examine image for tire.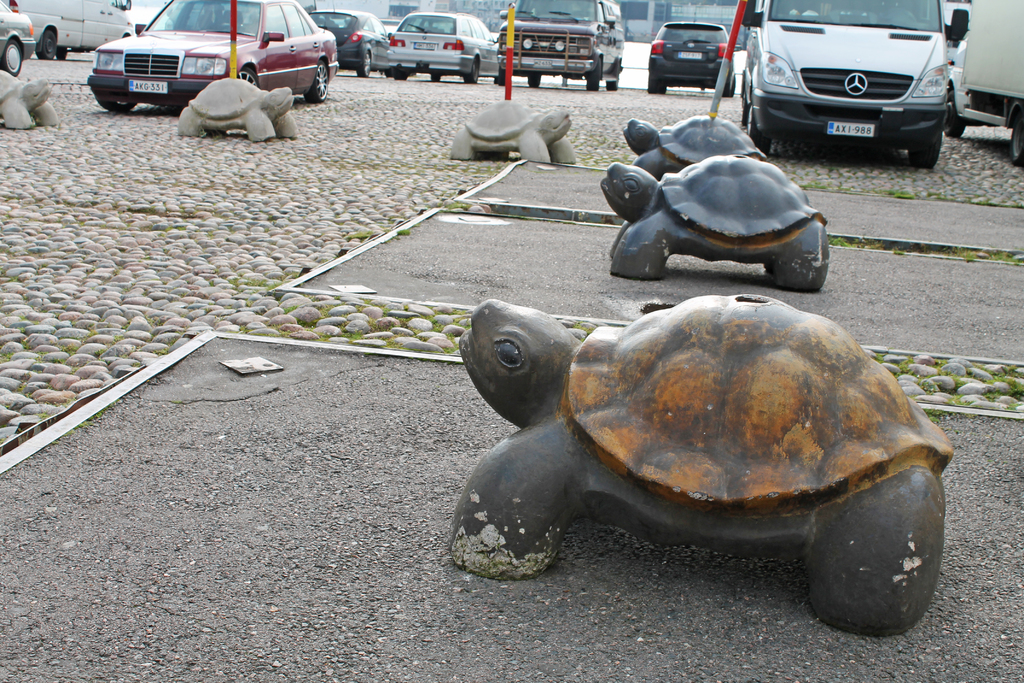
Examination result: bbox(648, 78, 666, 93).
